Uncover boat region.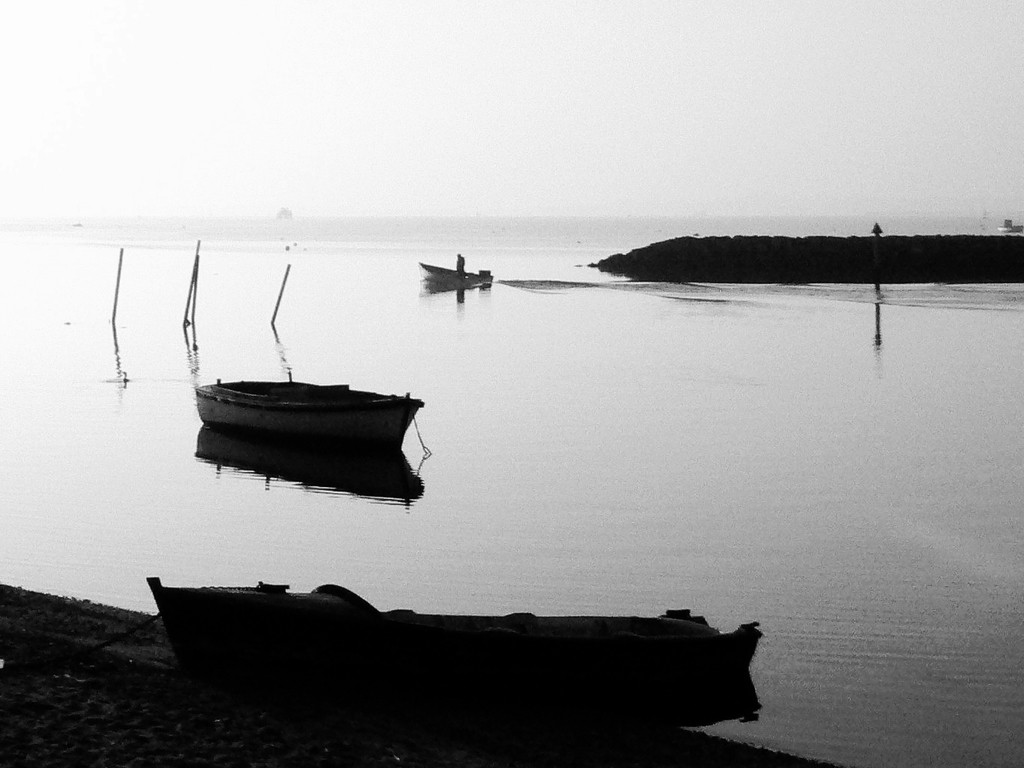
Uncovered: x1=127, y1=554, x2=795, y2=704.
